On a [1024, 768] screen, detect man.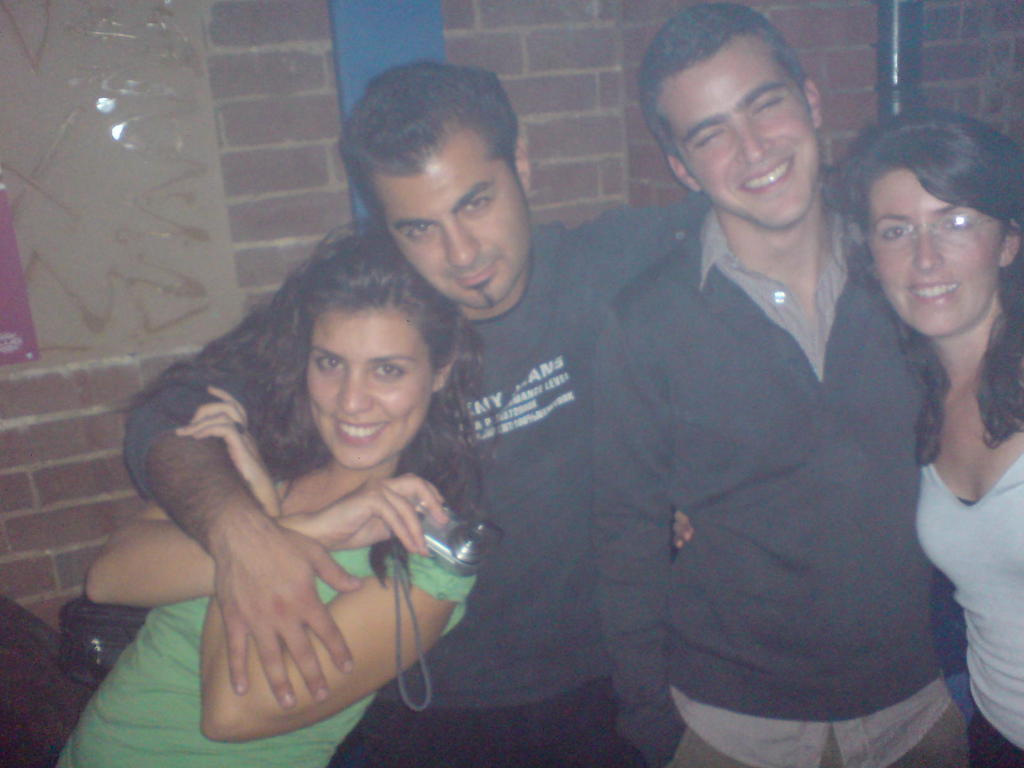
(left=499, top=49, right=966, bottom=761).
